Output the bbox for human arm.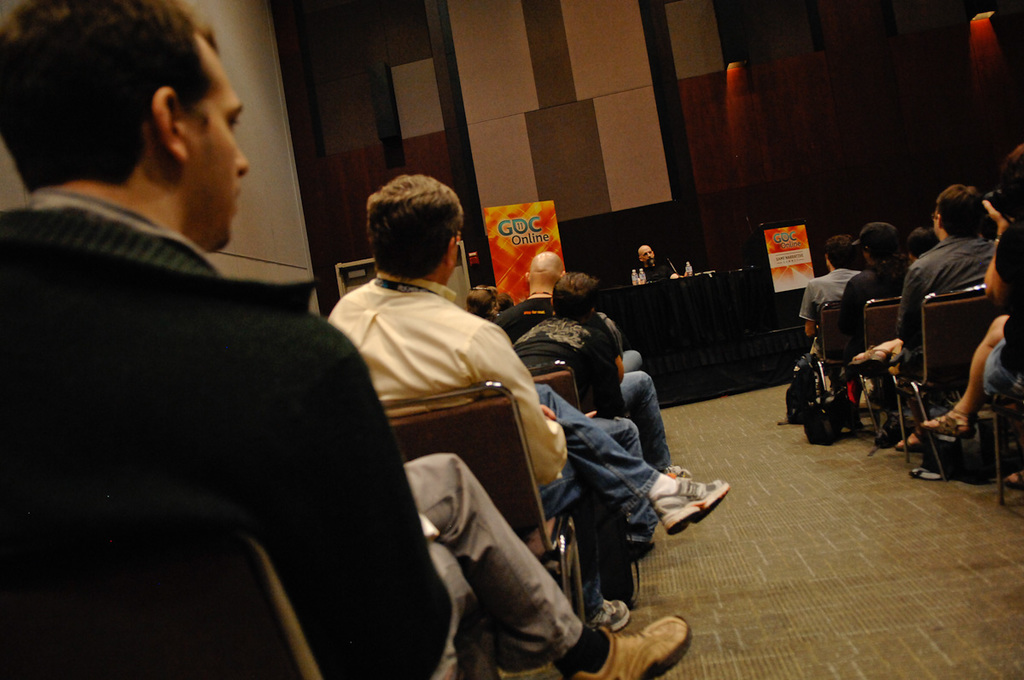
(835,270,866,353).
